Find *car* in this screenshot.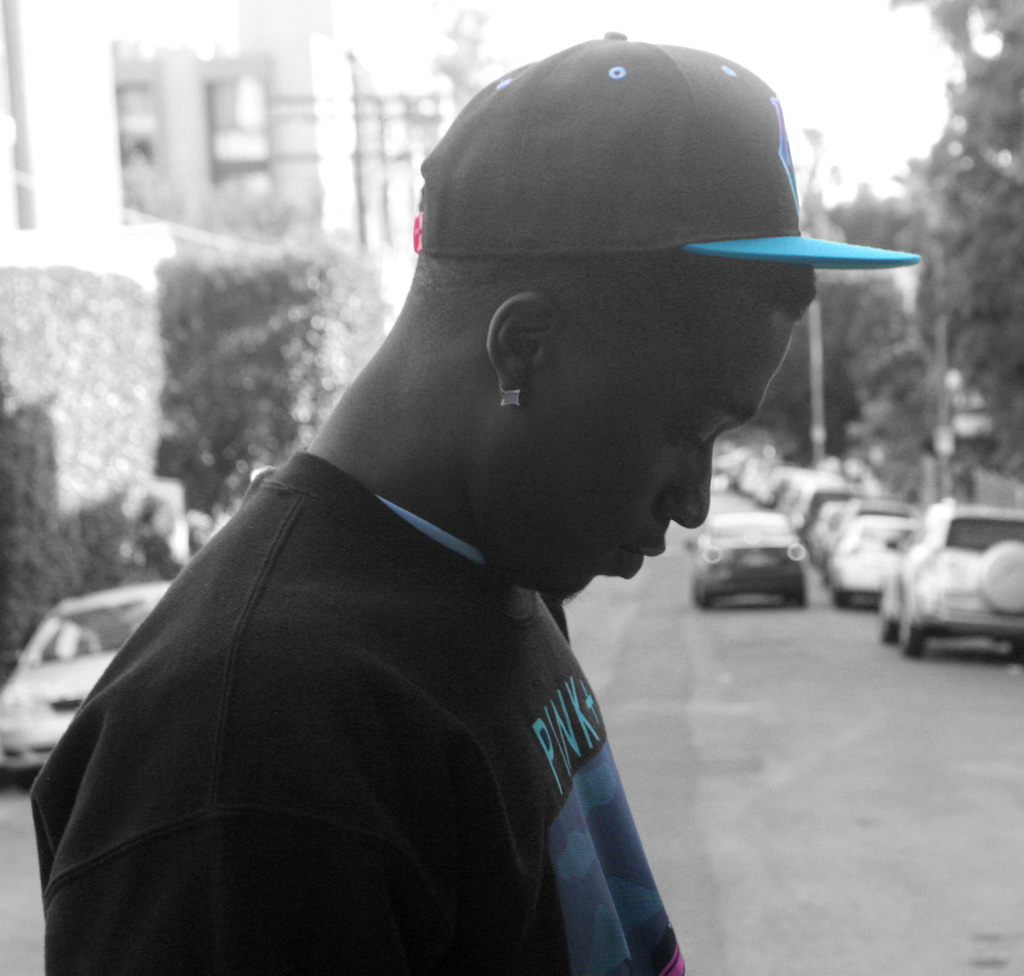
The bounding box for *car* is {"x1": 867, "y1": 492, "x2": 1023, "y2": 661}.
